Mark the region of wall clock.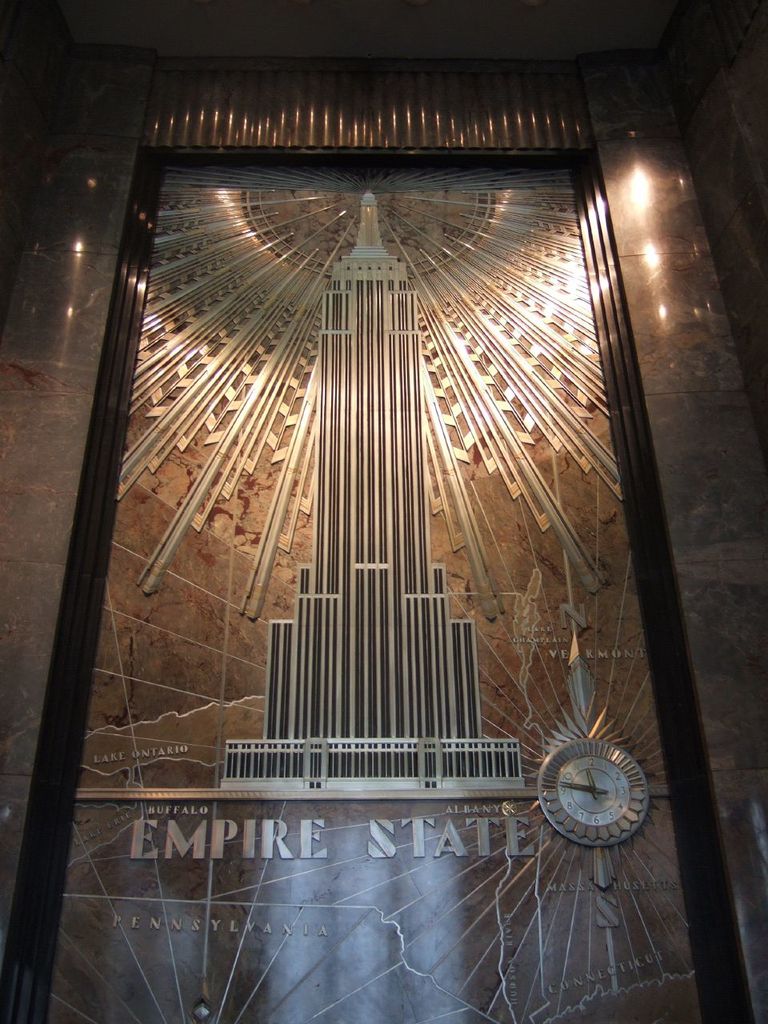
Region: <bbox>538, 744, 645, 858</bbox>.
